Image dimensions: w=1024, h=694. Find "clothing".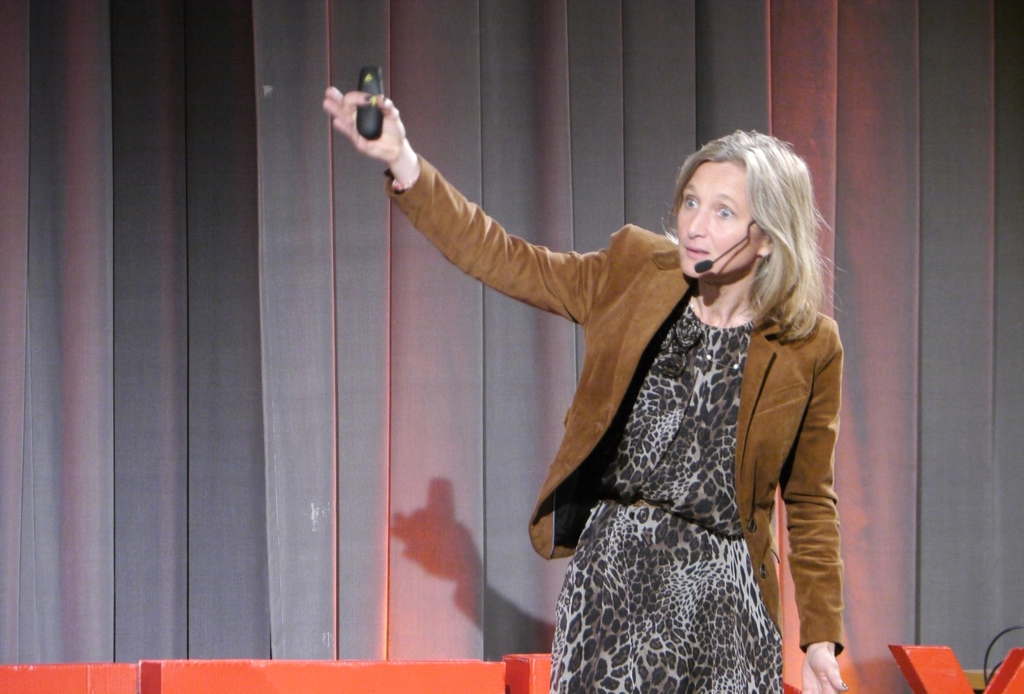
(381, 175, 847, 693).
